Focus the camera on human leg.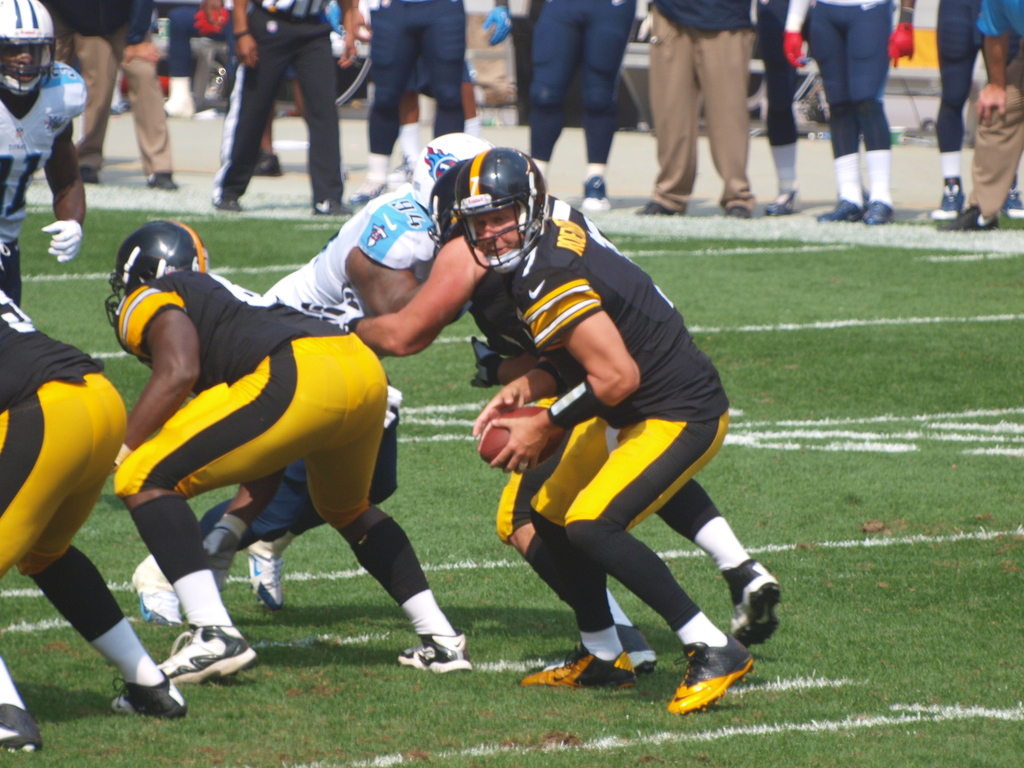
Focus region: rect(760, 6, 794, 214).
